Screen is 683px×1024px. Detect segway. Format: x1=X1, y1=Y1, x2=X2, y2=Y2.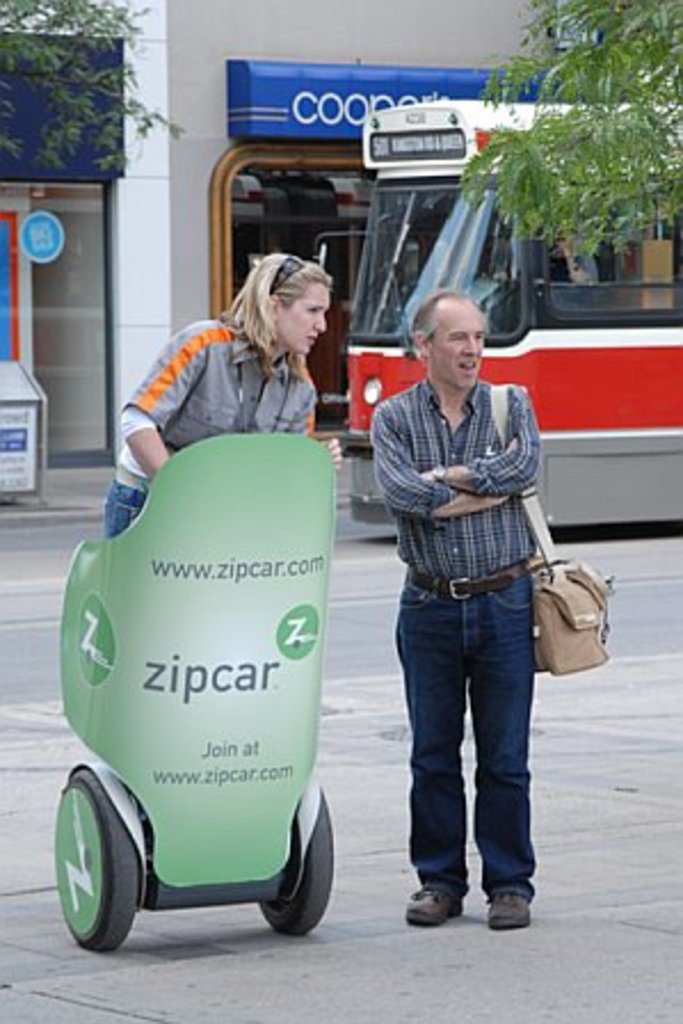
x1=59, y1=432, x2=336, y2=951.
